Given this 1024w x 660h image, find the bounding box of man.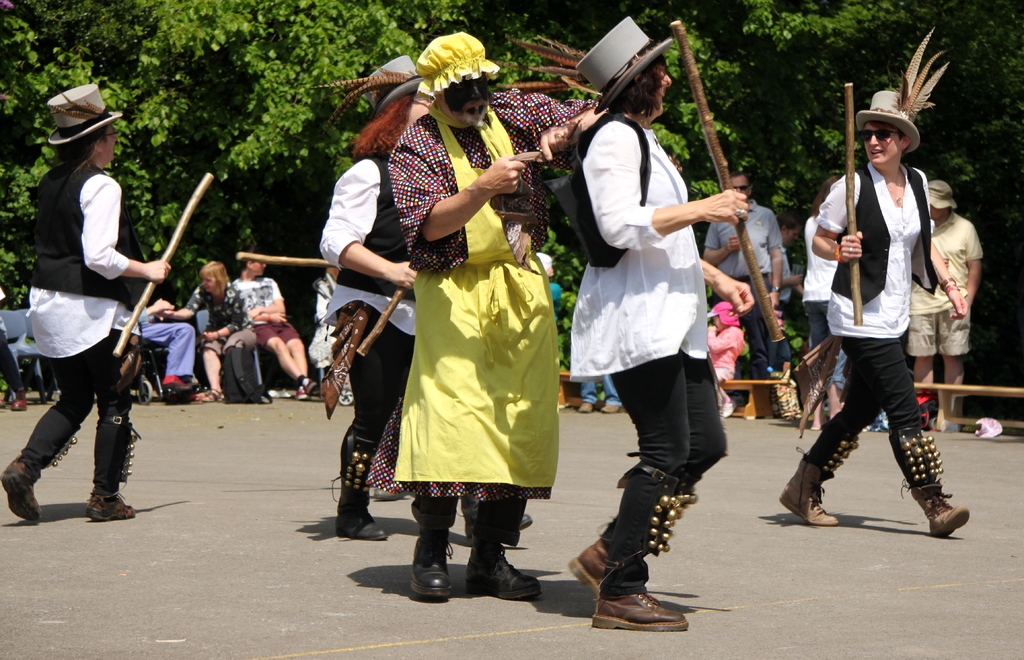
bbox=(370, 54, 562, 593).
